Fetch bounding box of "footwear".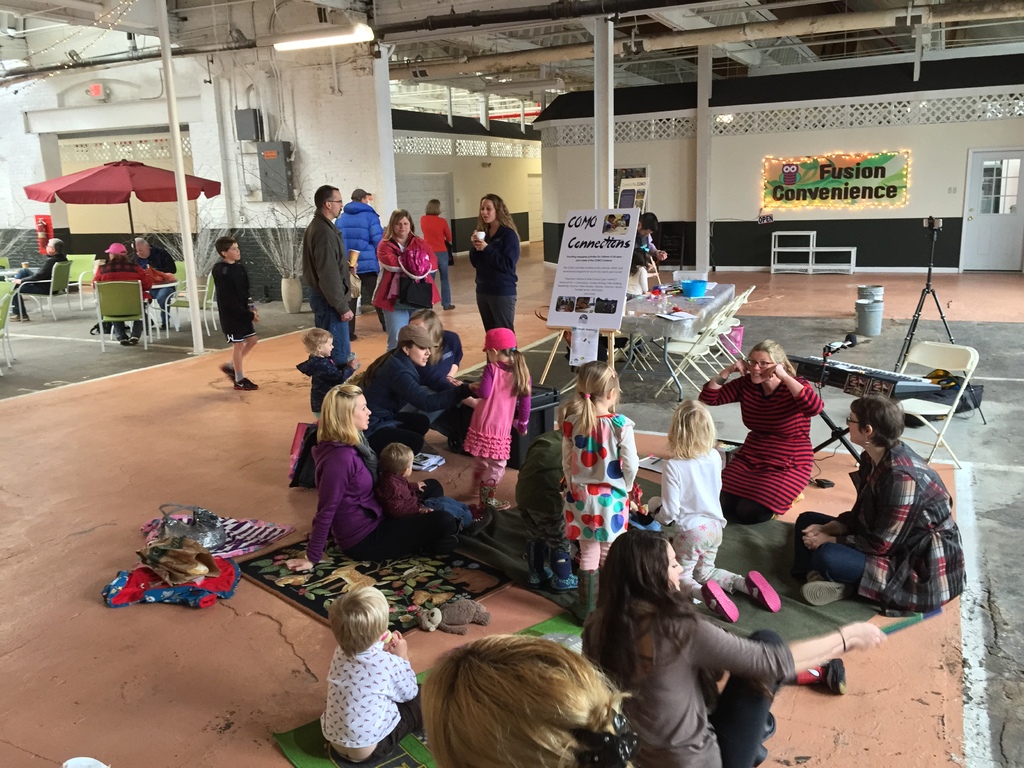
Bbox: select_region(217, 360, 234, 380).
